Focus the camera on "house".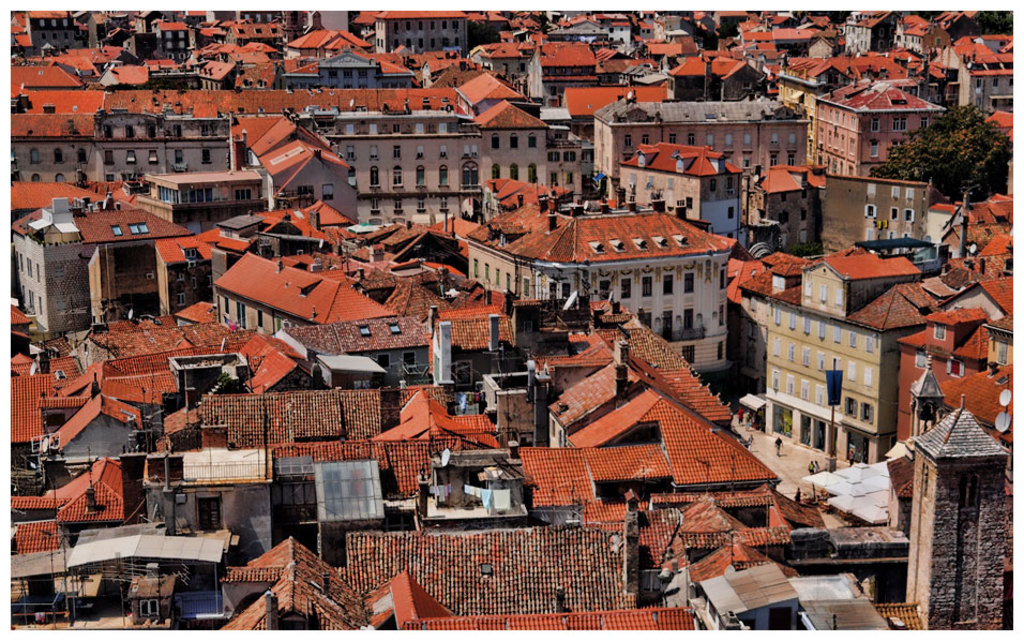
Focus region: <bbox>541, 123, 587, 202</bbox>.
